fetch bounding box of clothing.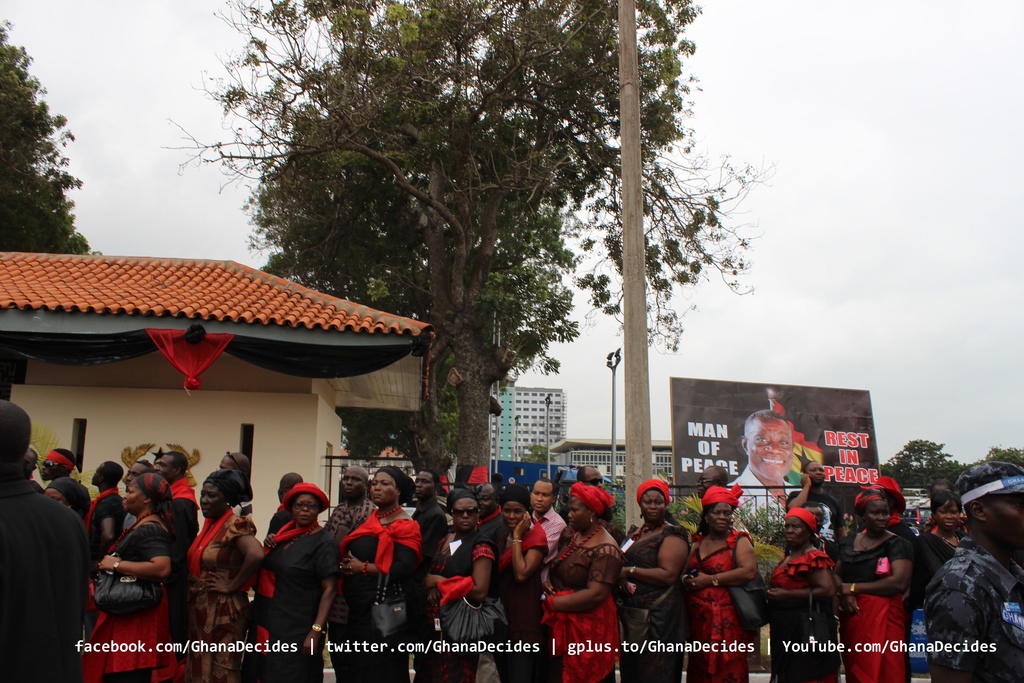
Bbox: detection(684, 526, 754, 682).
